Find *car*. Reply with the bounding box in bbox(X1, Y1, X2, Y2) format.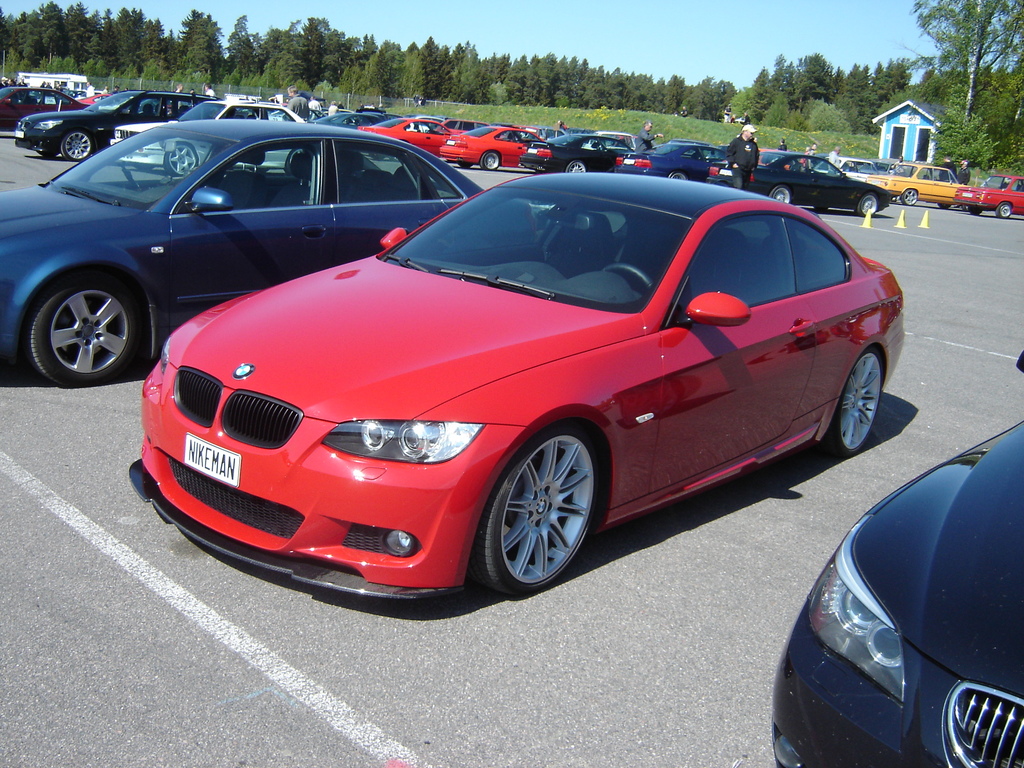
bbox(614, 140, 724, 184).
